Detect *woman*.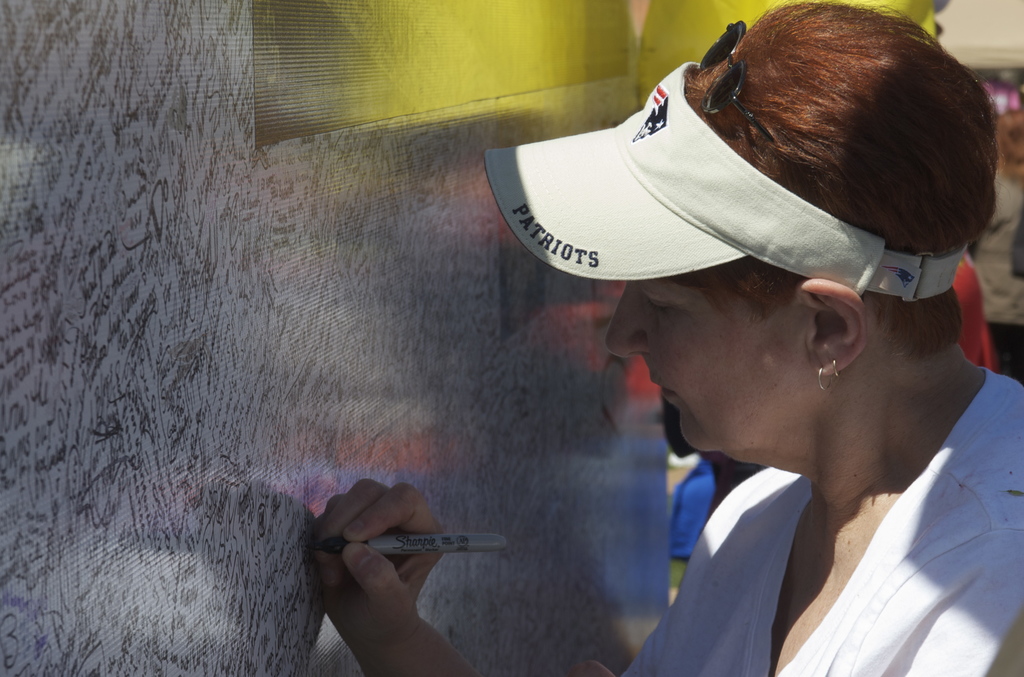
Detected at 312,0,1023,676.
